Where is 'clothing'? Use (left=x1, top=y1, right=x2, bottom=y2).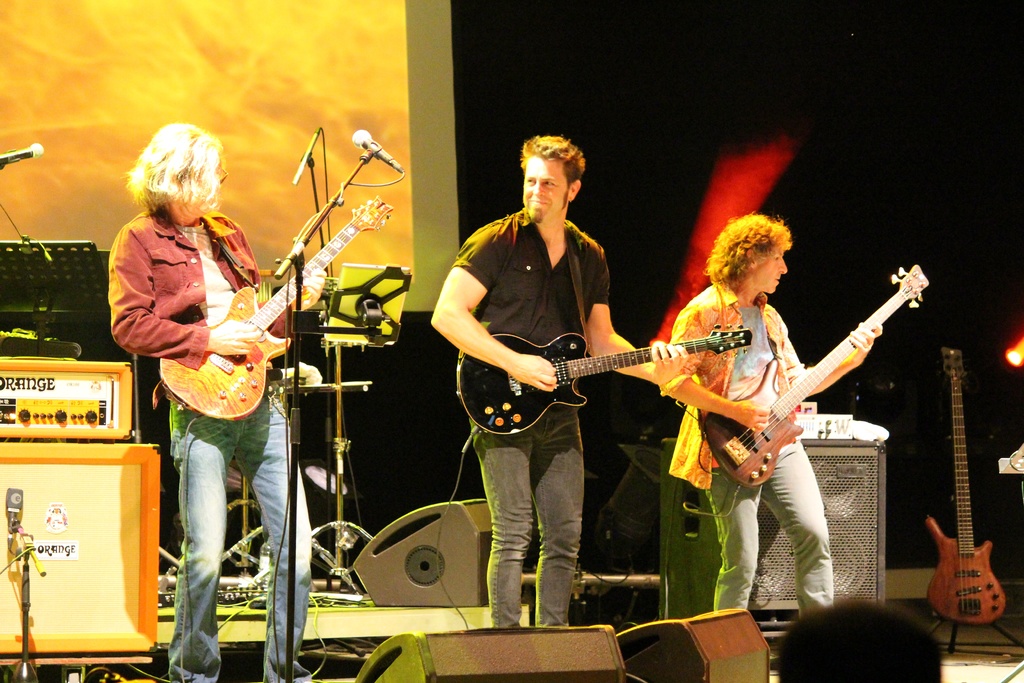
(left=109, top=202, right=313, bottom=682).
